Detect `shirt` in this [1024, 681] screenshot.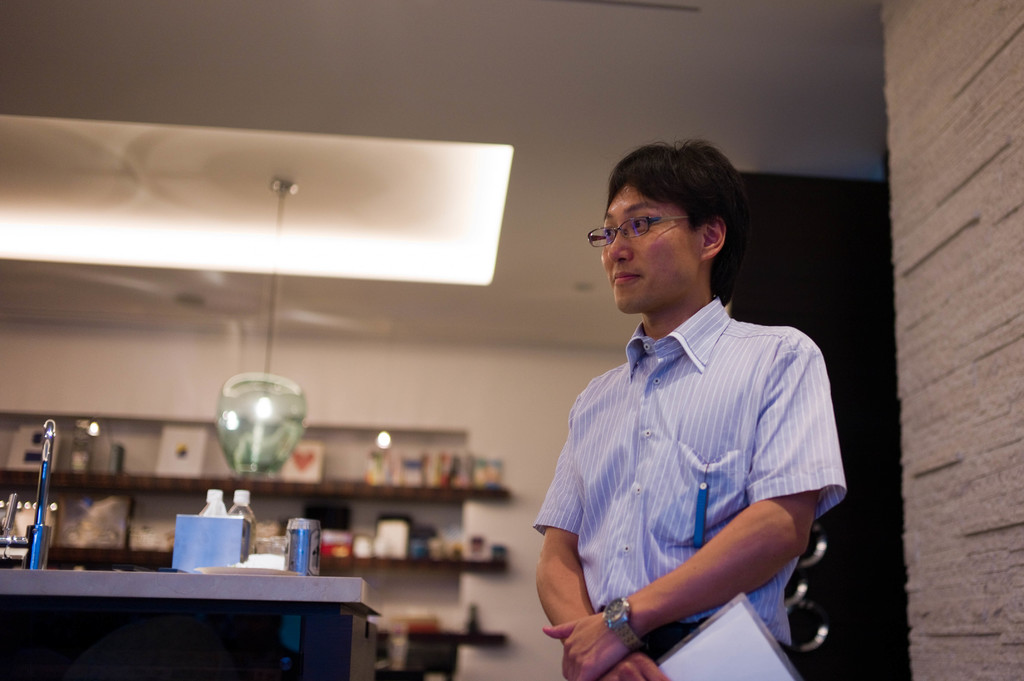
Detection: 528, 264, 840, 633.
